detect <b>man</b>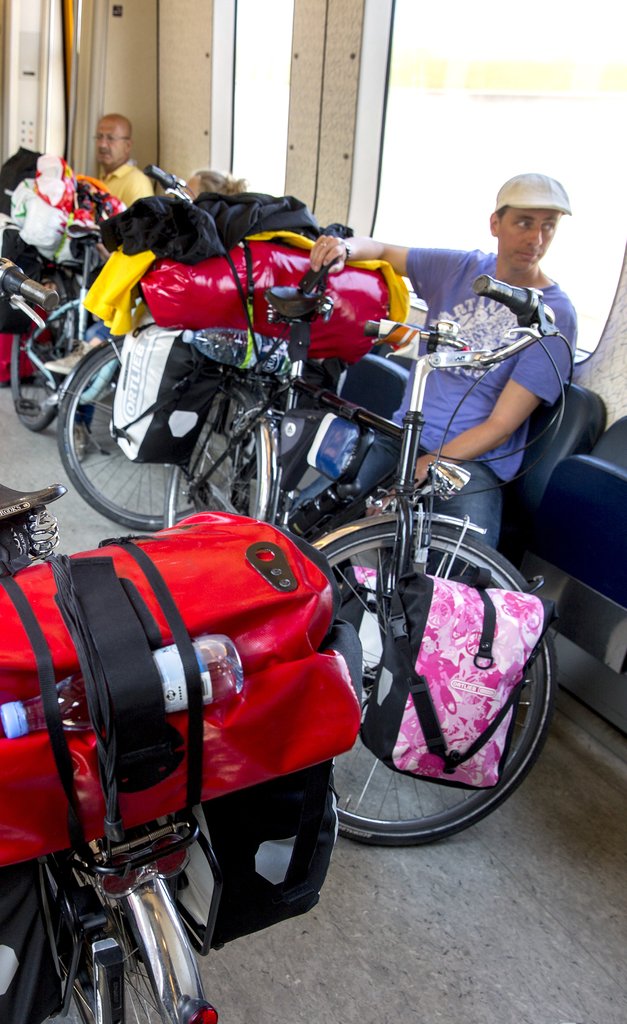
(306,177,584,687)
